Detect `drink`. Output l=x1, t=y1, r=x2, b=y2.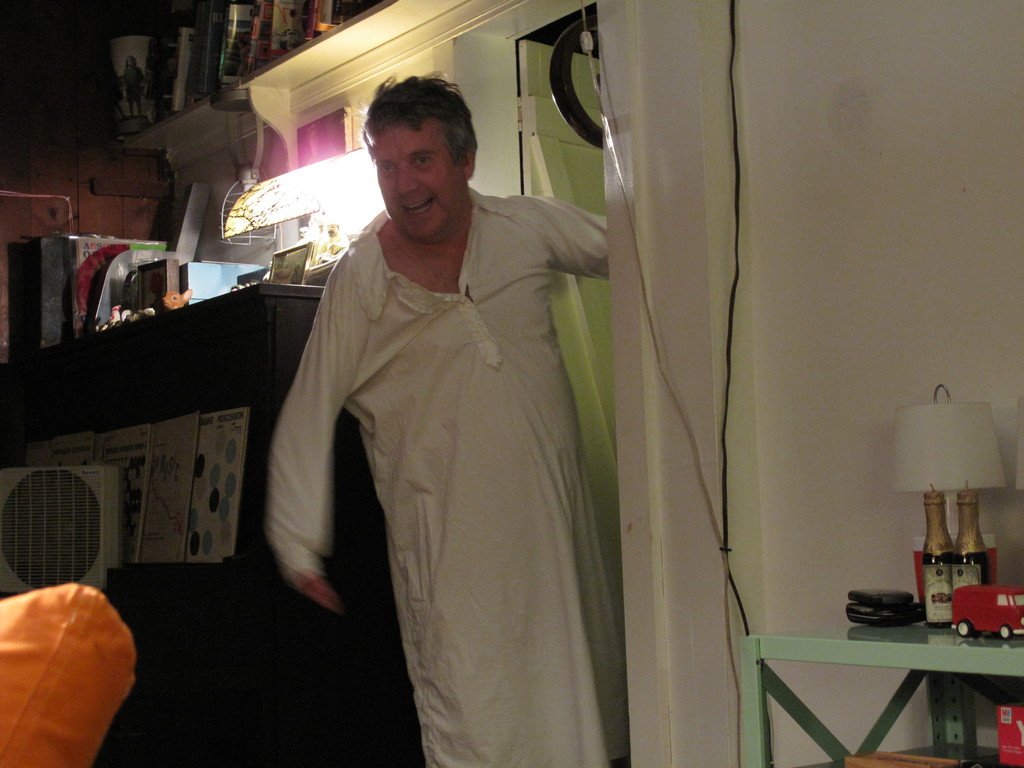
l=920, t=482, r=960, b=627.
